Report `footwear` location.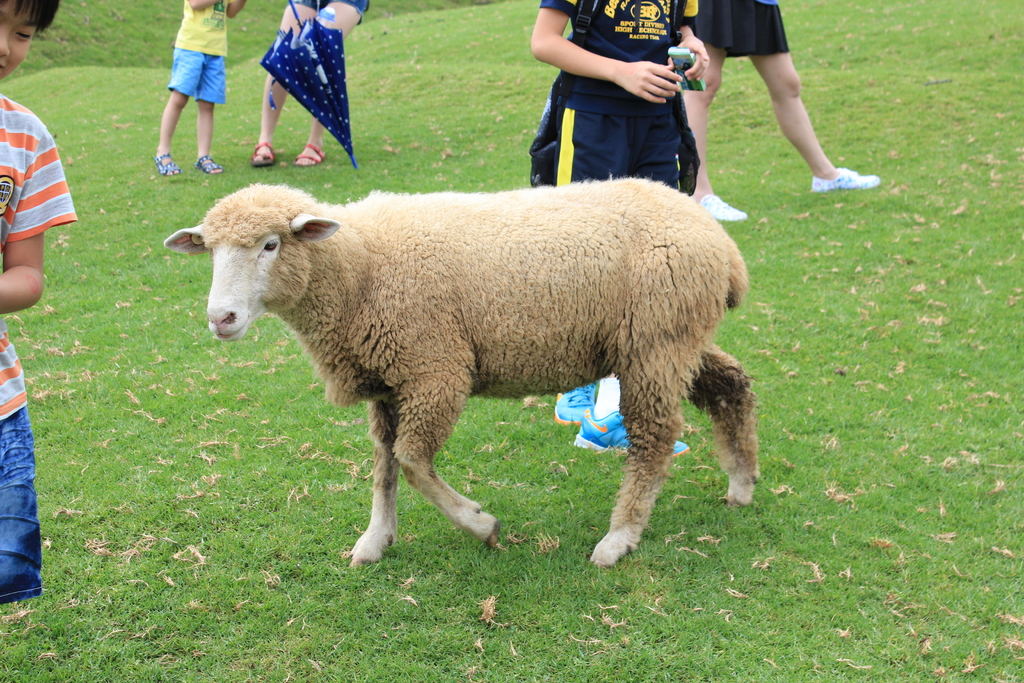
Report: <bbox>150, 147, 182, 183</bbox>.
